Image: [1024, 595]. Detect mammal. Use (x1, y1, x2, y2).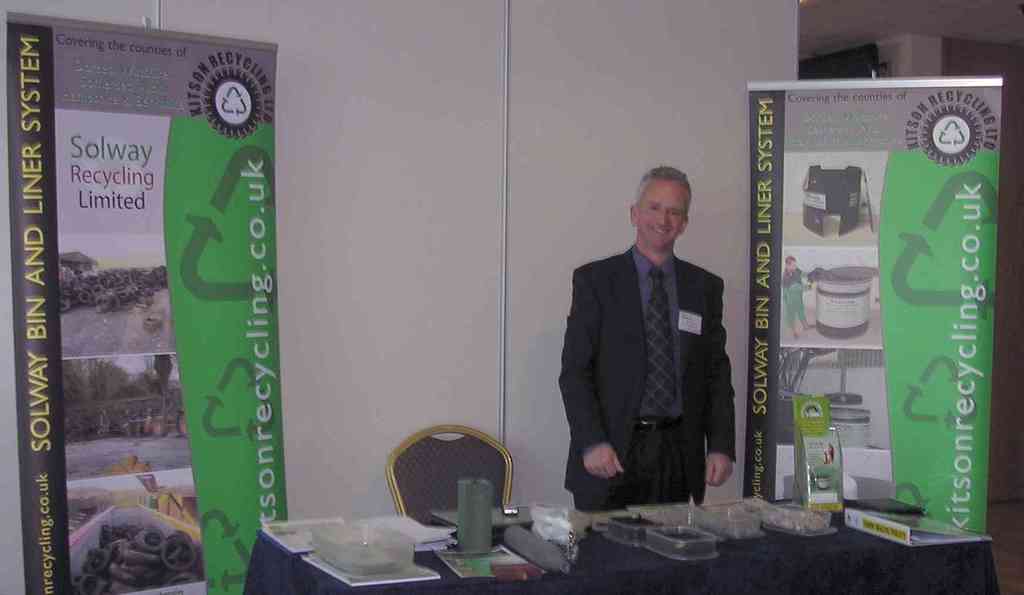
(558, 182, 753, 518).
